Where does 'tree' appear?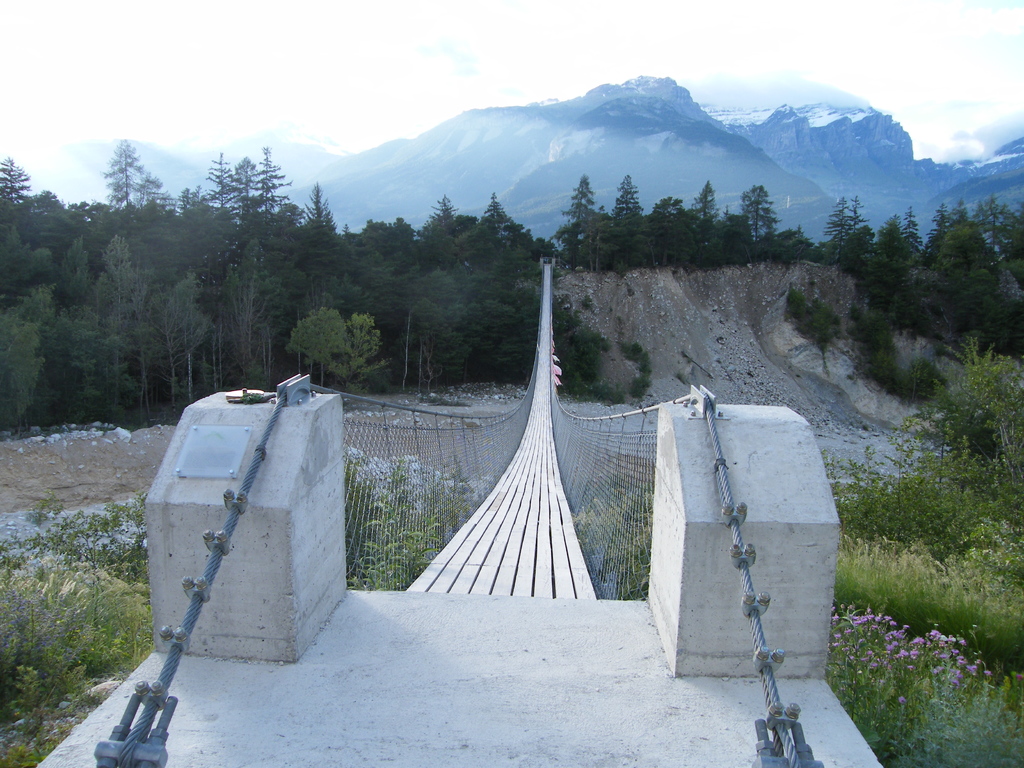
Appears at <region>609, 166, 645, 216</region>.
